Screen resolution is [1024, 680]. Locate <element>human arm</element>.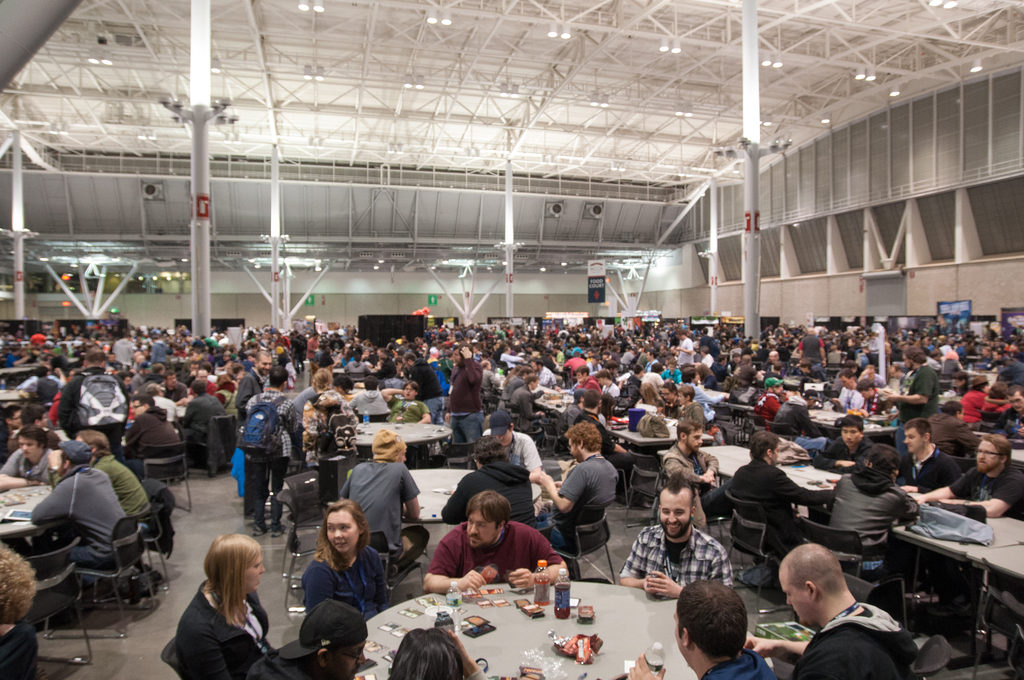
rect(31, 476, 76, 527).
